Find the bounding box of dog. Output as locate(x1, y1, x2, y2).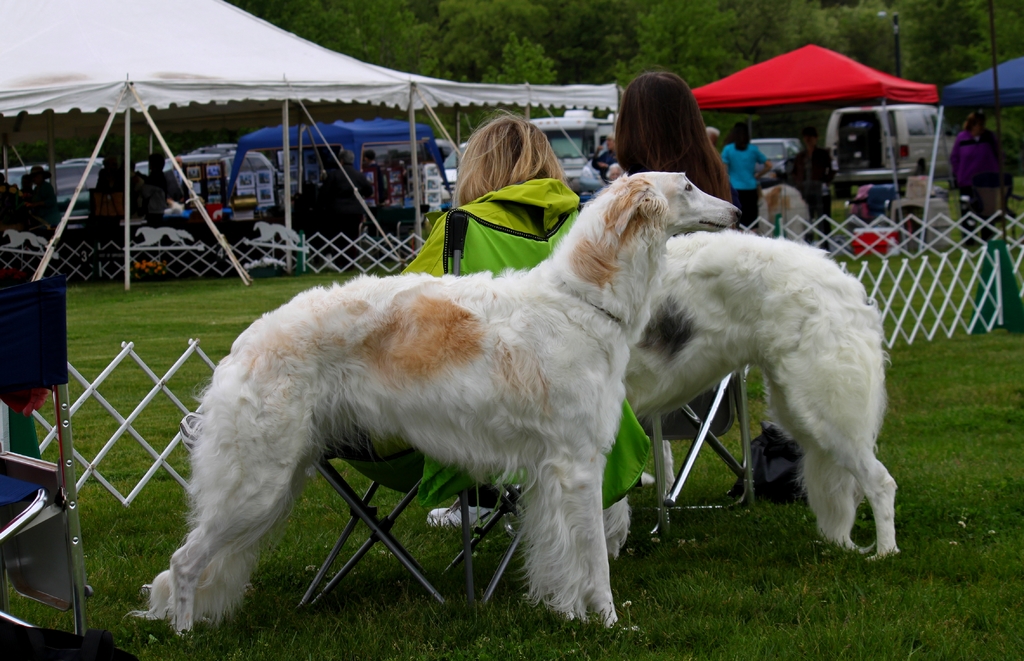
locate(755, 186, 813, 243).
